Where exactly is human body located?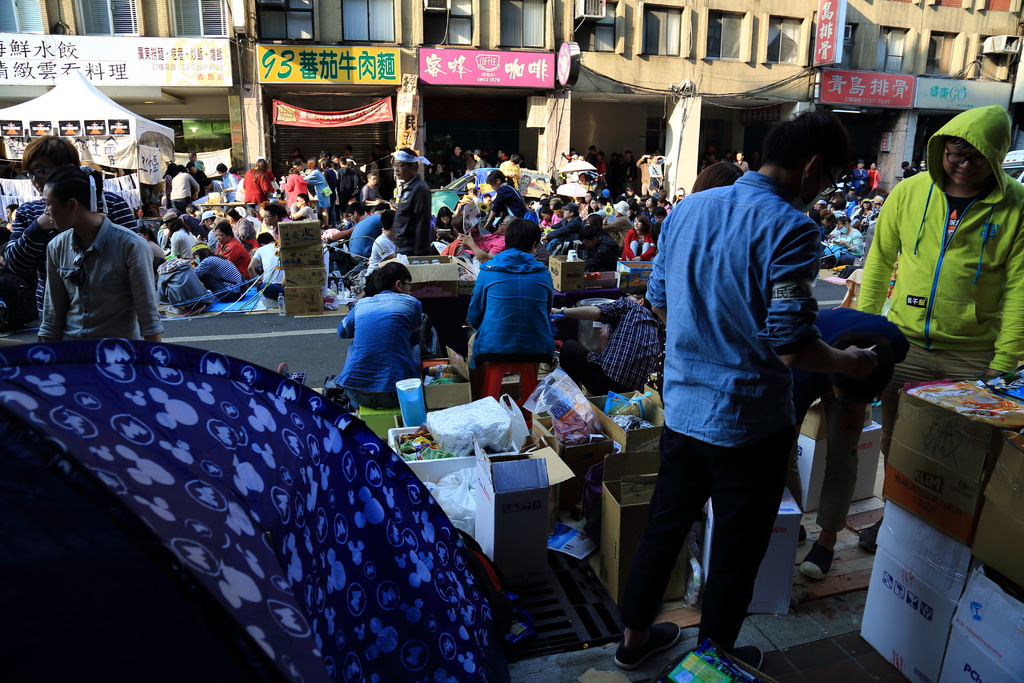
Its bounding box is <bbox>447, 142, 466, 181</bbox>.
